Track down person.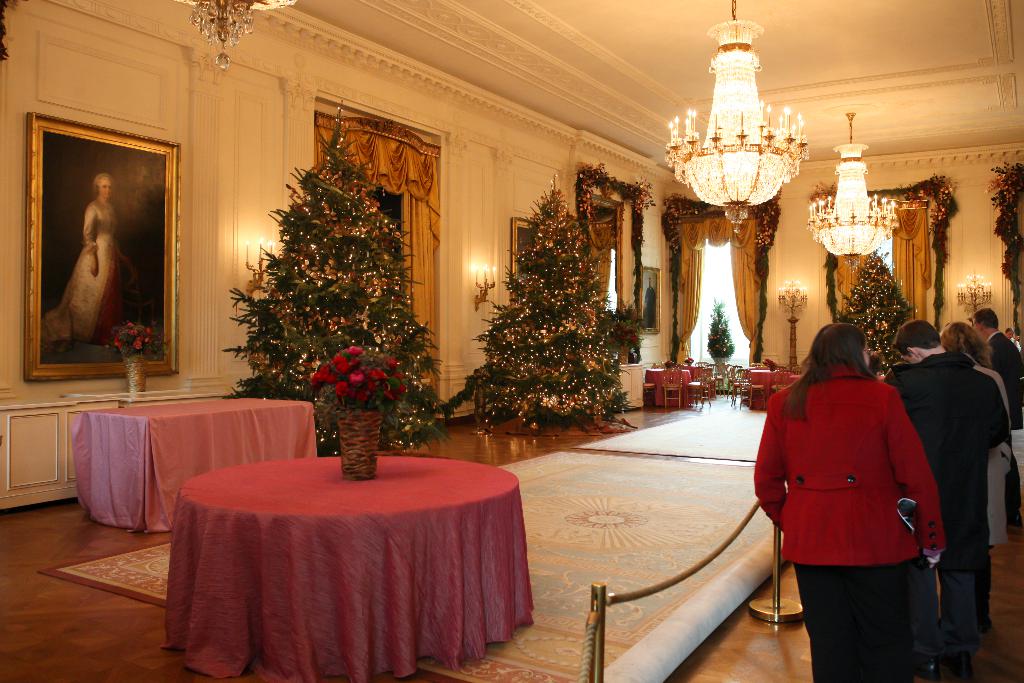
Tracked to left=756, top=305, right=947, bottom=675.
